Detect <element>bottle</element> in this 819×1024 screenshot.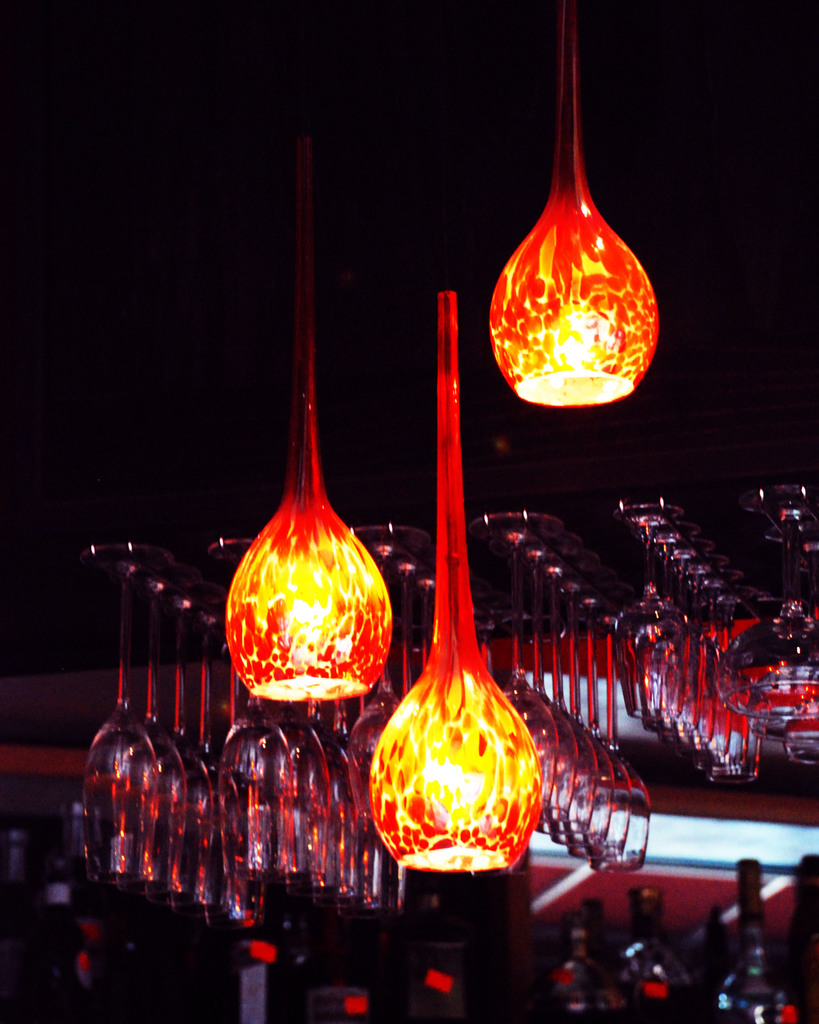
Detection: bbox=(577, 893, 630, 996).
